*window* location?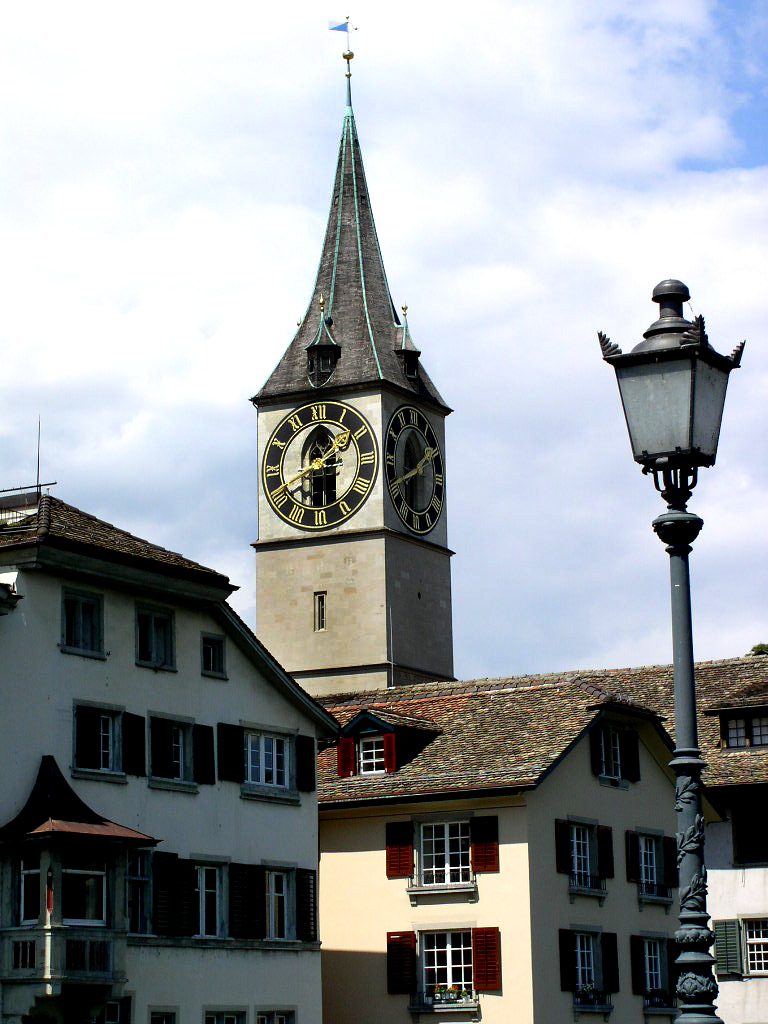
x1=245 y1=860 x2=323 y2=947
